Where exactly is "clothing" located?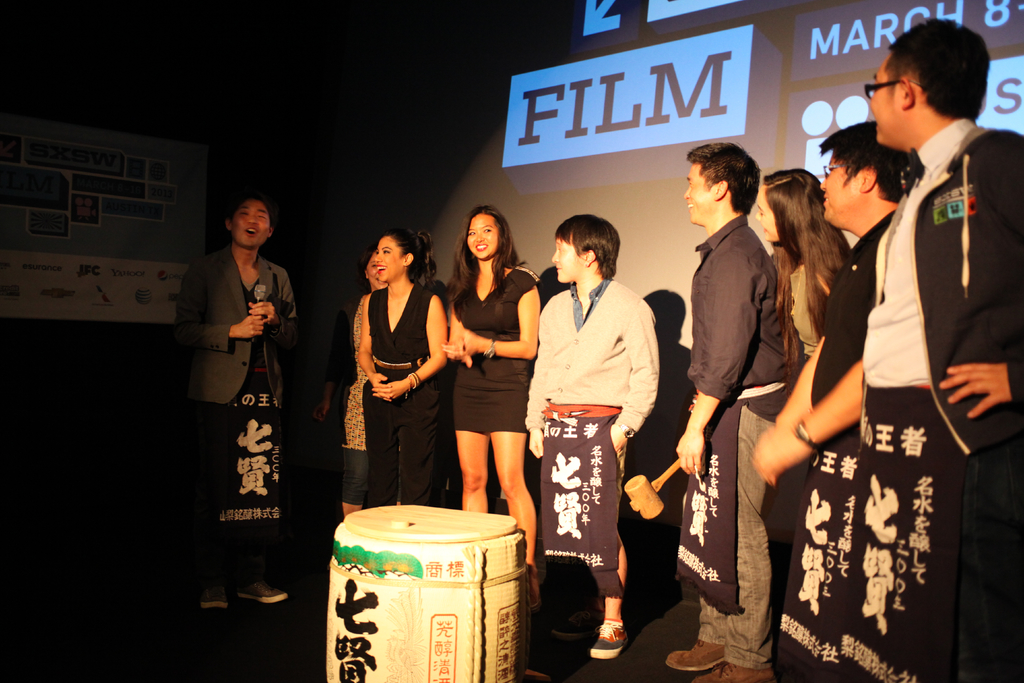
Its bounding box is rect(769, 209, 842, 319).
